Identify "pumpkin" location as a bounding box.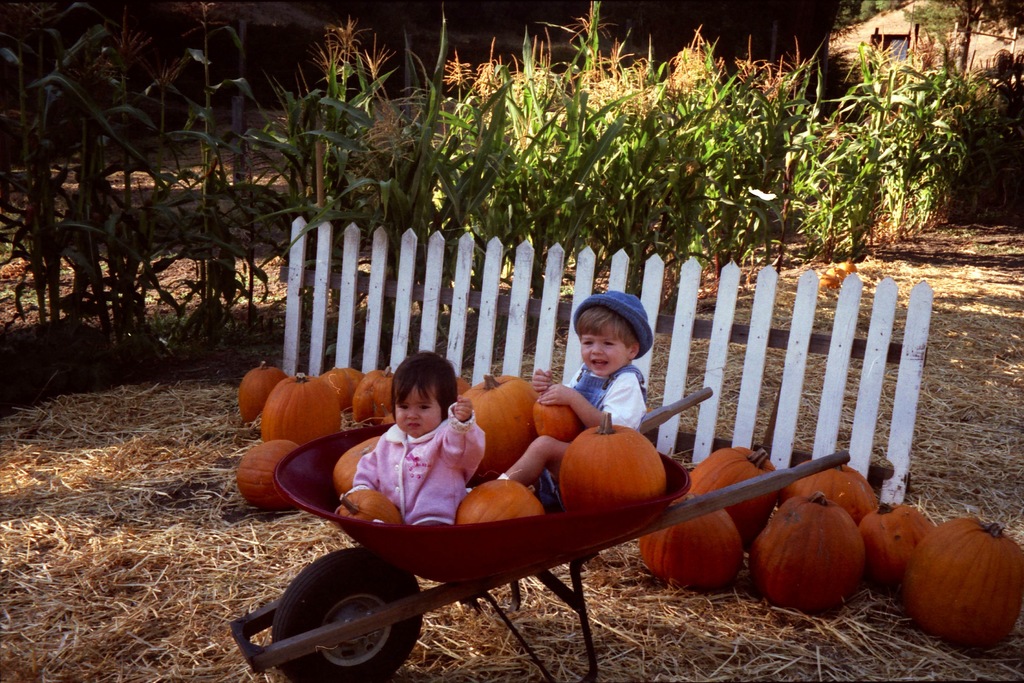
[left=897, top=514, right=1023, bottom=648].
